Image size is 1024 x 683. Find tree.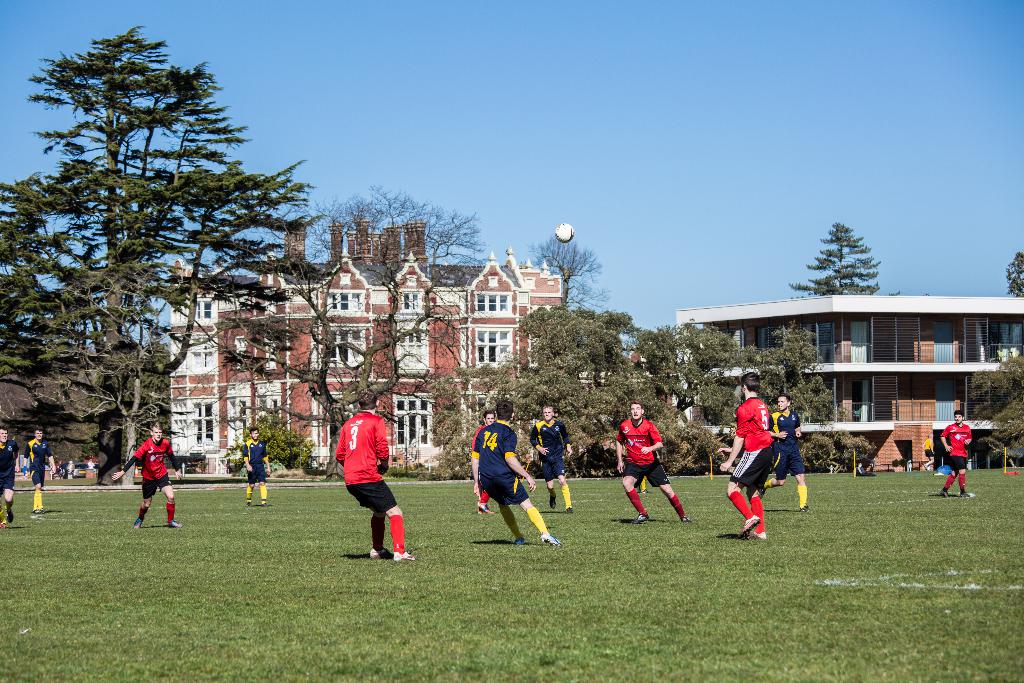
x1=1010, y1=255, x2=1023, y2=304.
